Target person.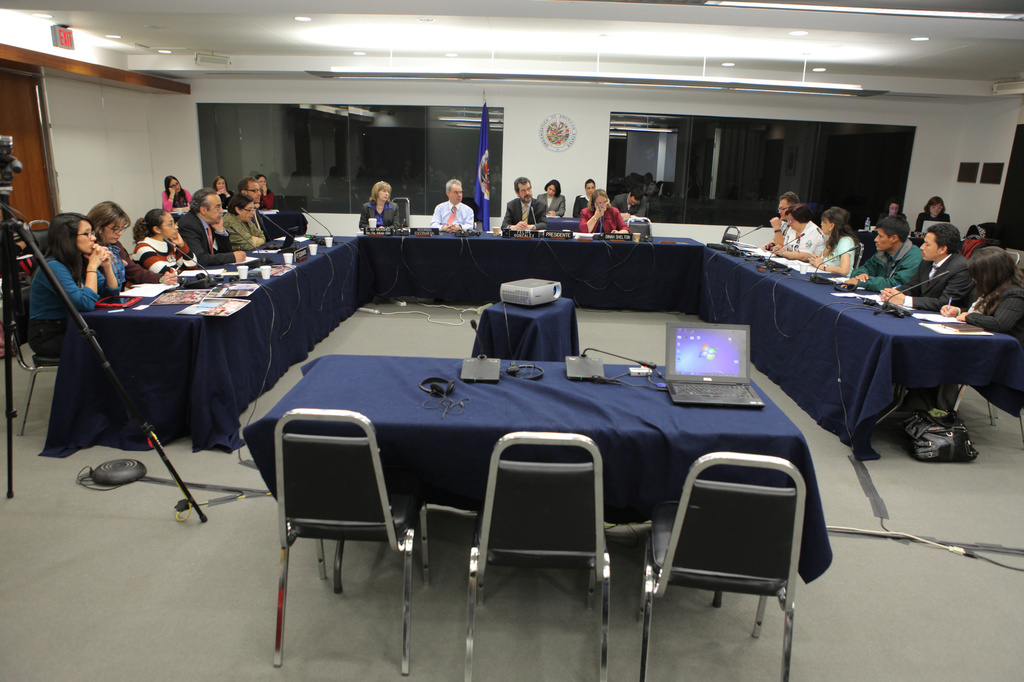
Target region: region(873, 227, 965, 311).
